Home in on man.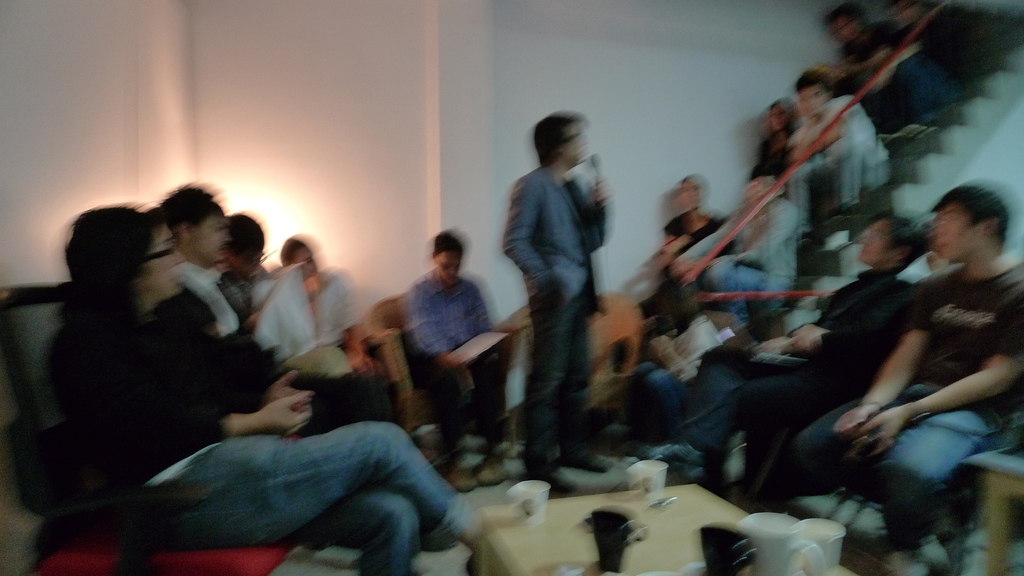
Homed in at [left=400, top=221, right=504, bottom=490].
